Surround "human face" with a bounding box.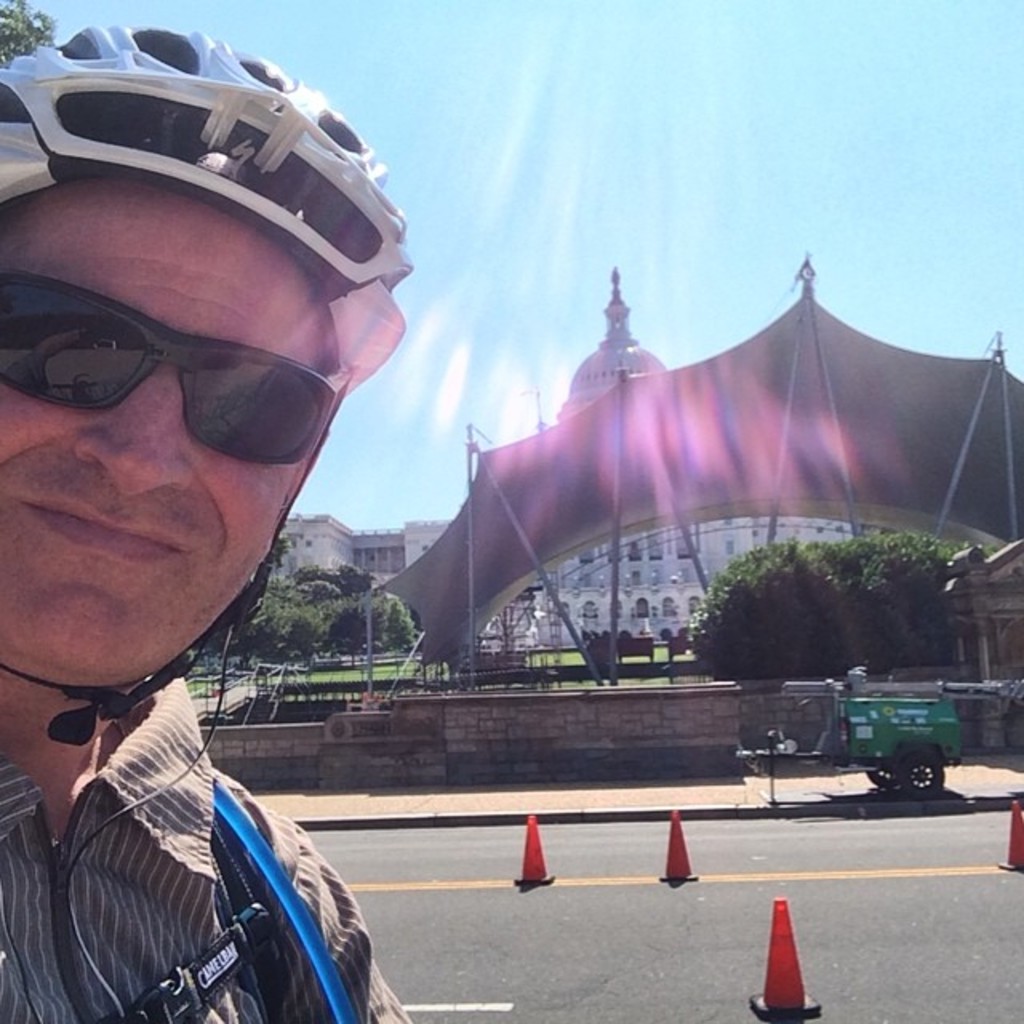
0 190 334 691.
